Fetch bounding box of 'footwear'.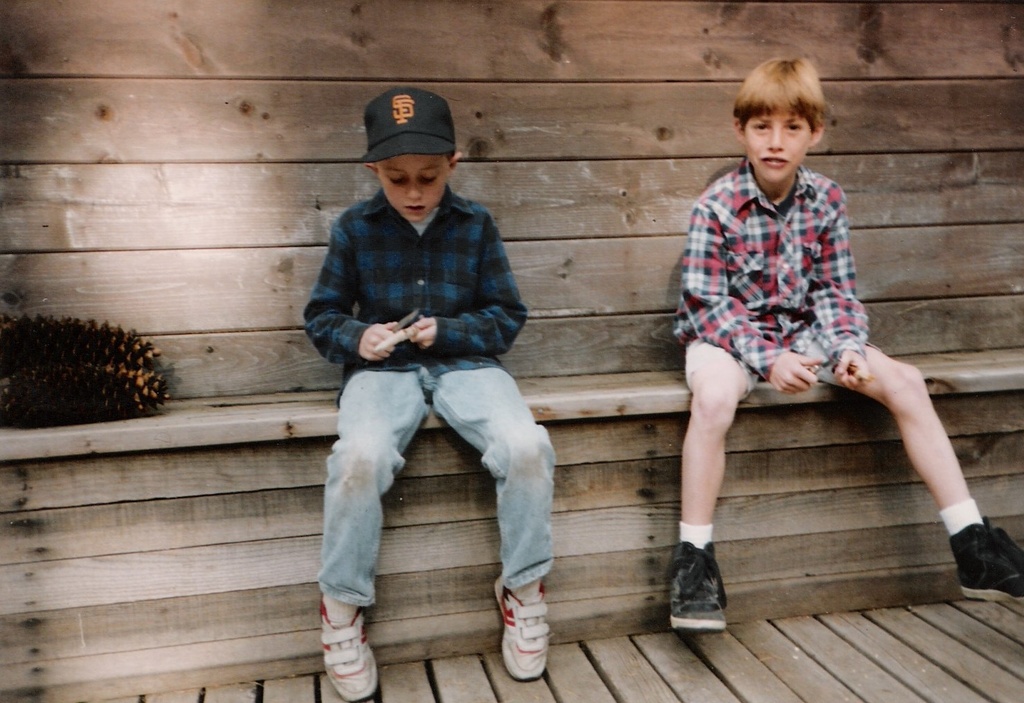
Bbox: l=943, t=527, r=1023, b=594.
